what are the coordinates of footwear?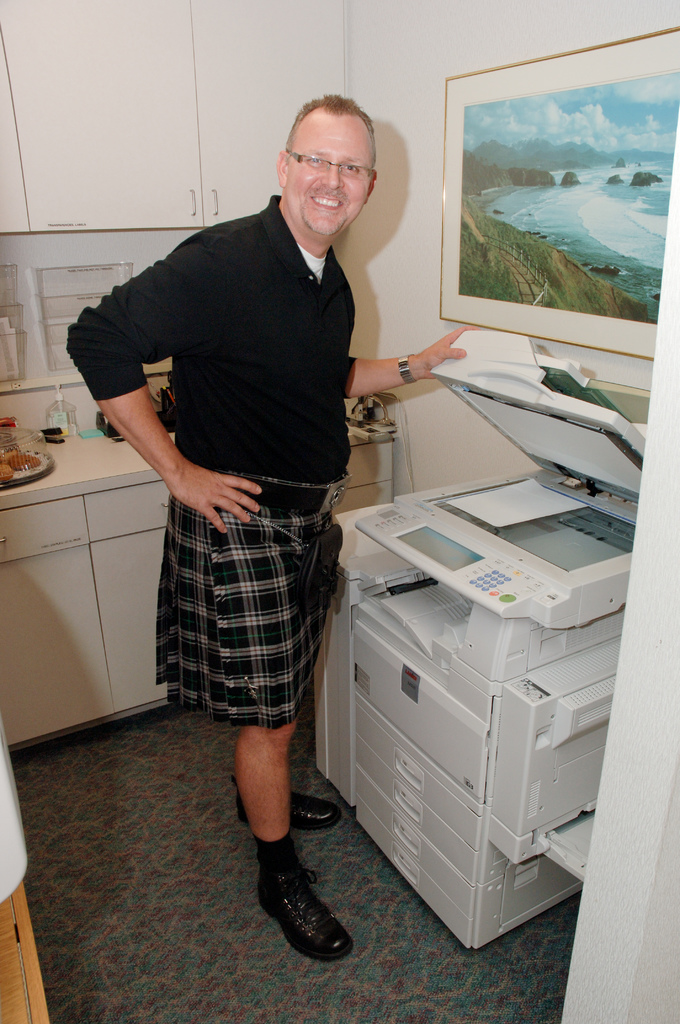
x1=229, y1=780, x2=339, y2=832.
